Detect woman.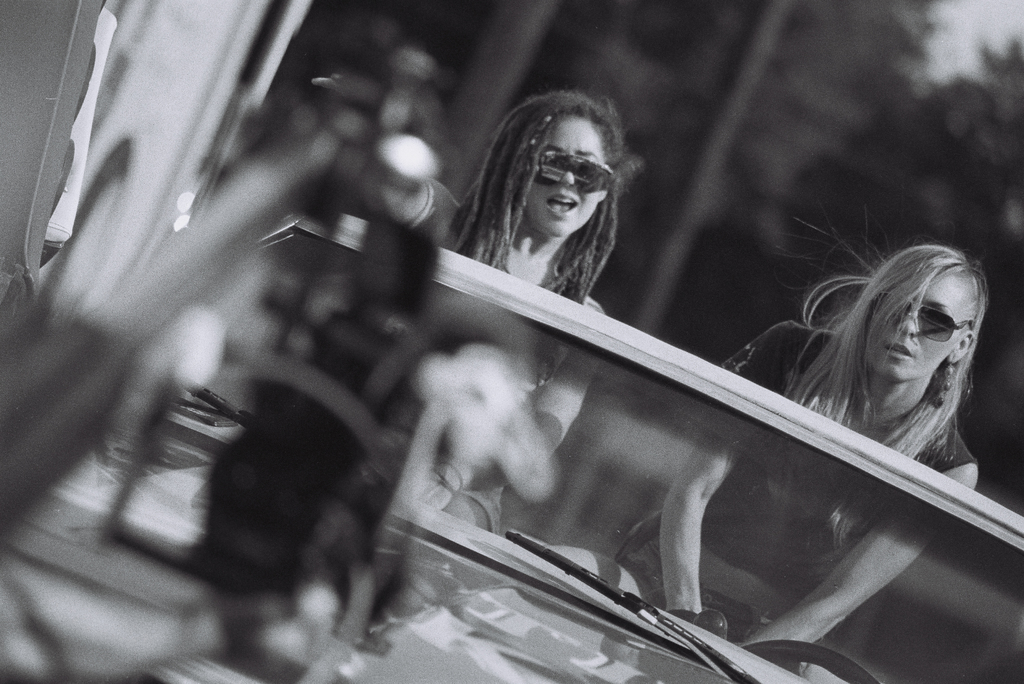
Detected at (left=610, top=237, right=984, bottom=660).
